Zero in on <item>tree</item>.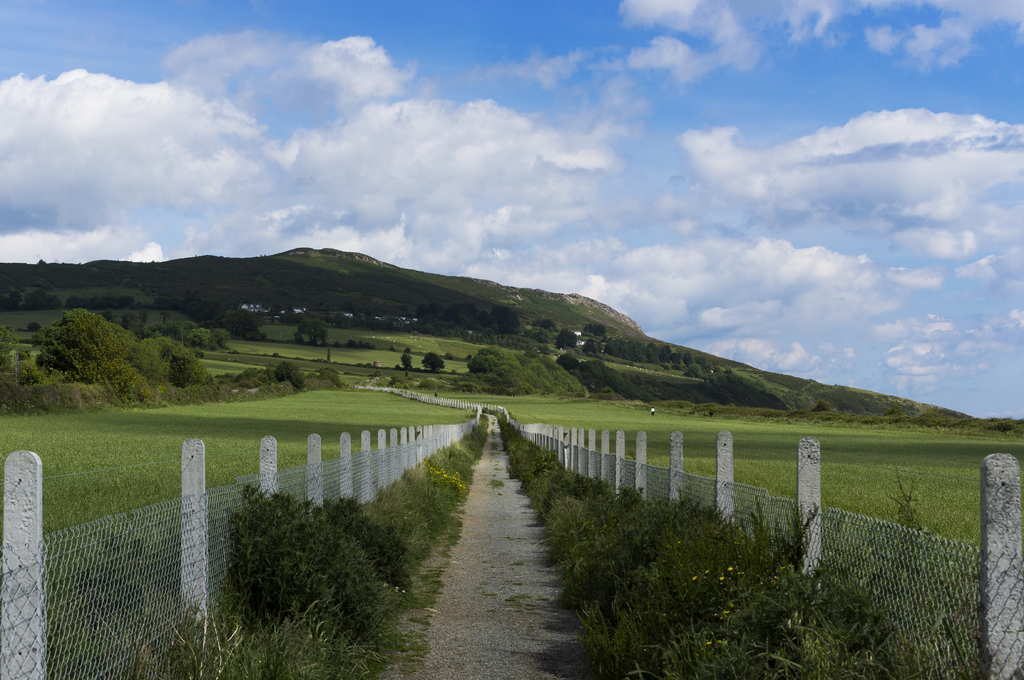
Zeroed in: bbox(663, 345, 674, 365).
